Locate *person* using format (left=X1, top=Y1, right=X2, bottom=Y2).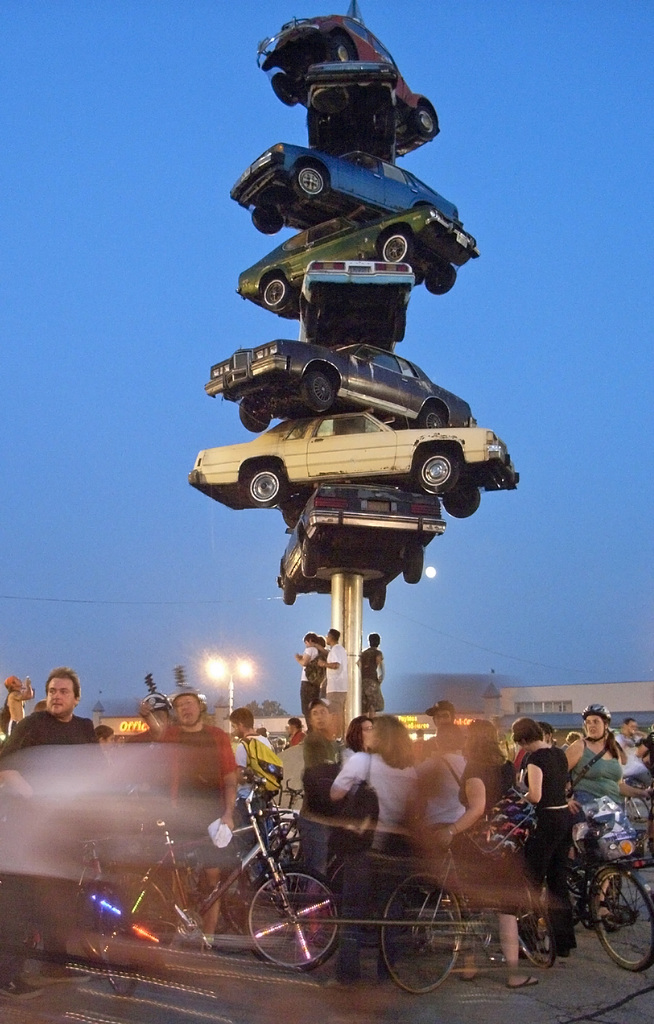
(left=295, top=636, right=323, bottom=723).
